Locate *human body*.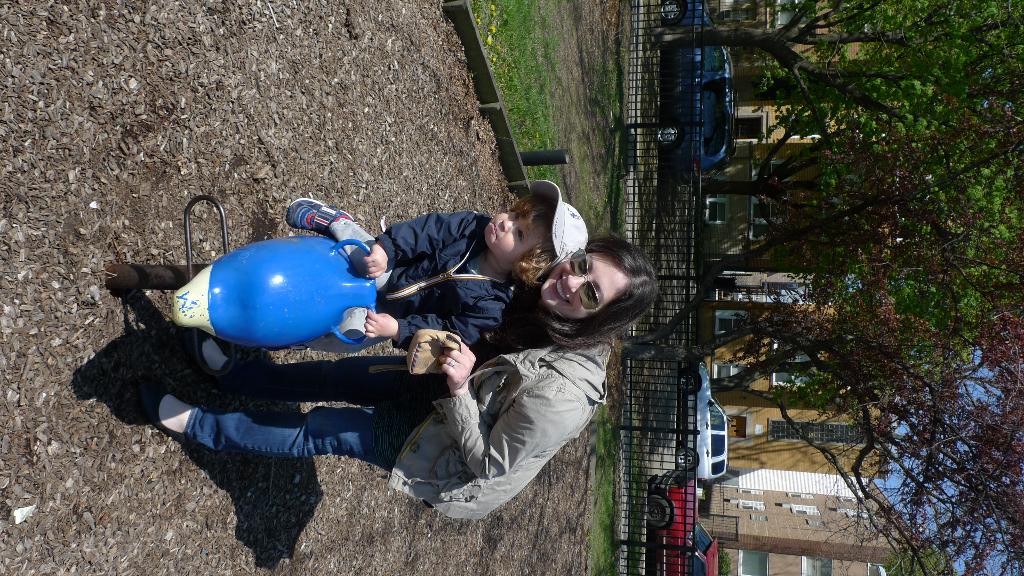
Bounding box: [115,159,666,517].
